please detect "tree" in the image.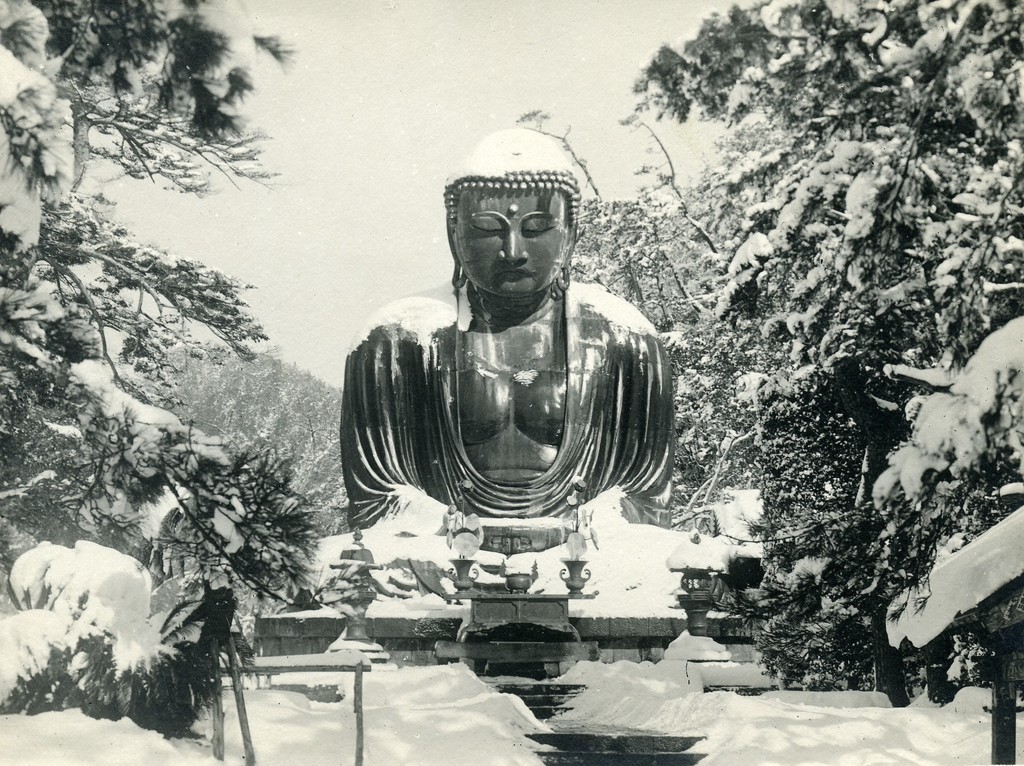
x1=141, y1=336, x2=367, y2=539.
